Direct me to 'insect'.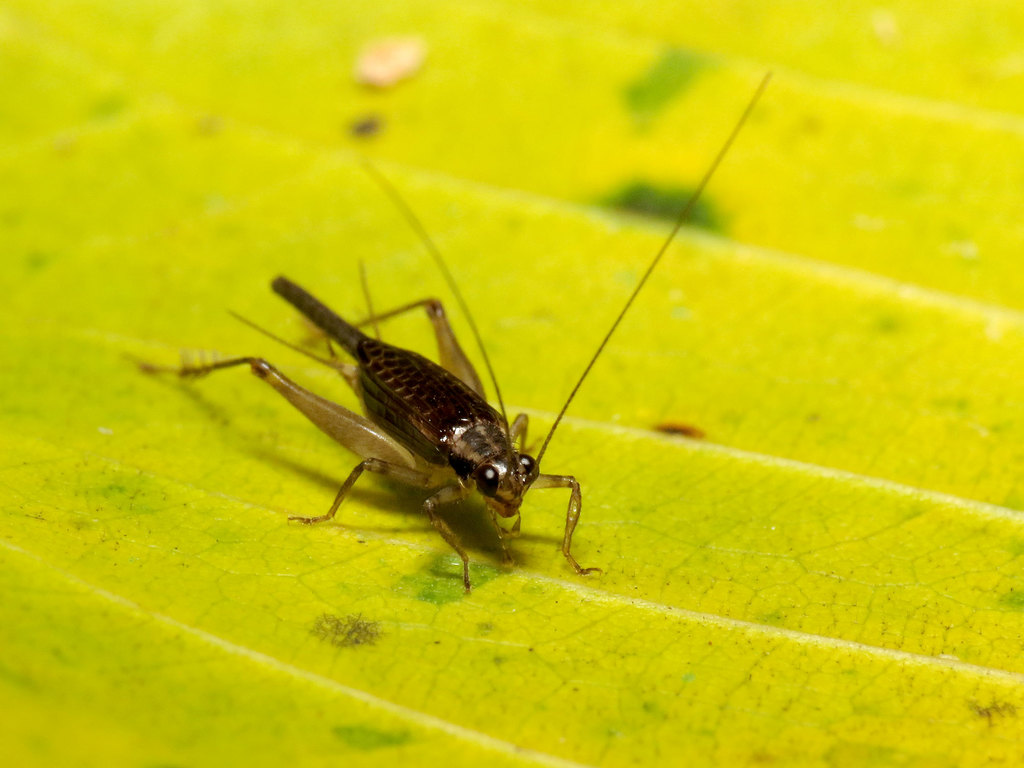
Direction: {"left": 121, "top": 70, "right": 771, "bottom": 594}.
